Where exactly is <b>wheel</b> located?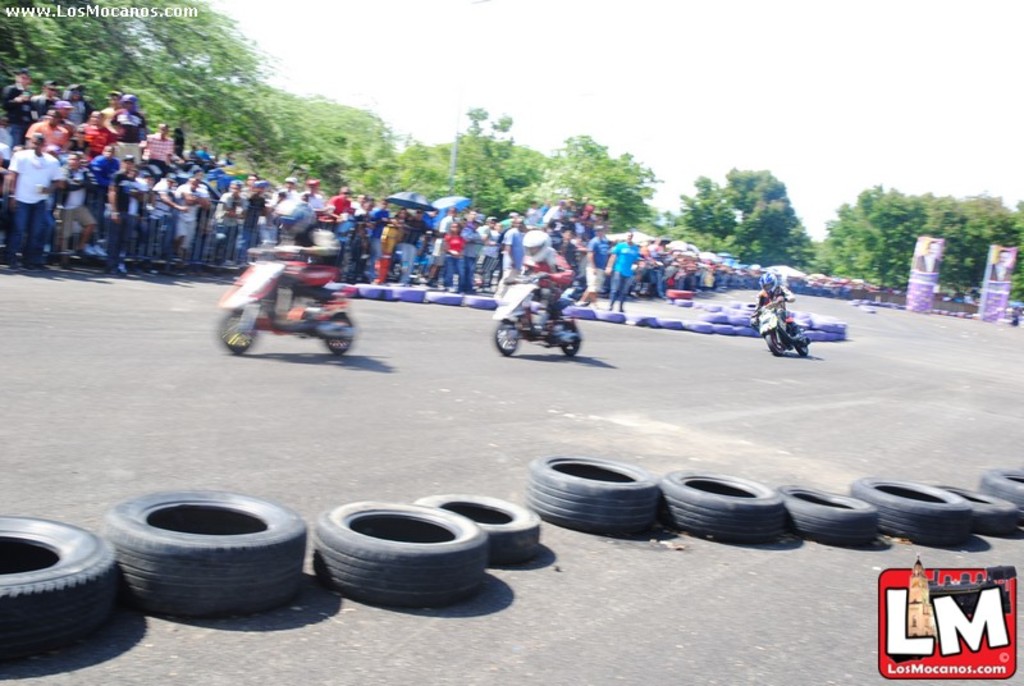
Its bounding box is 731,314,751,325.
